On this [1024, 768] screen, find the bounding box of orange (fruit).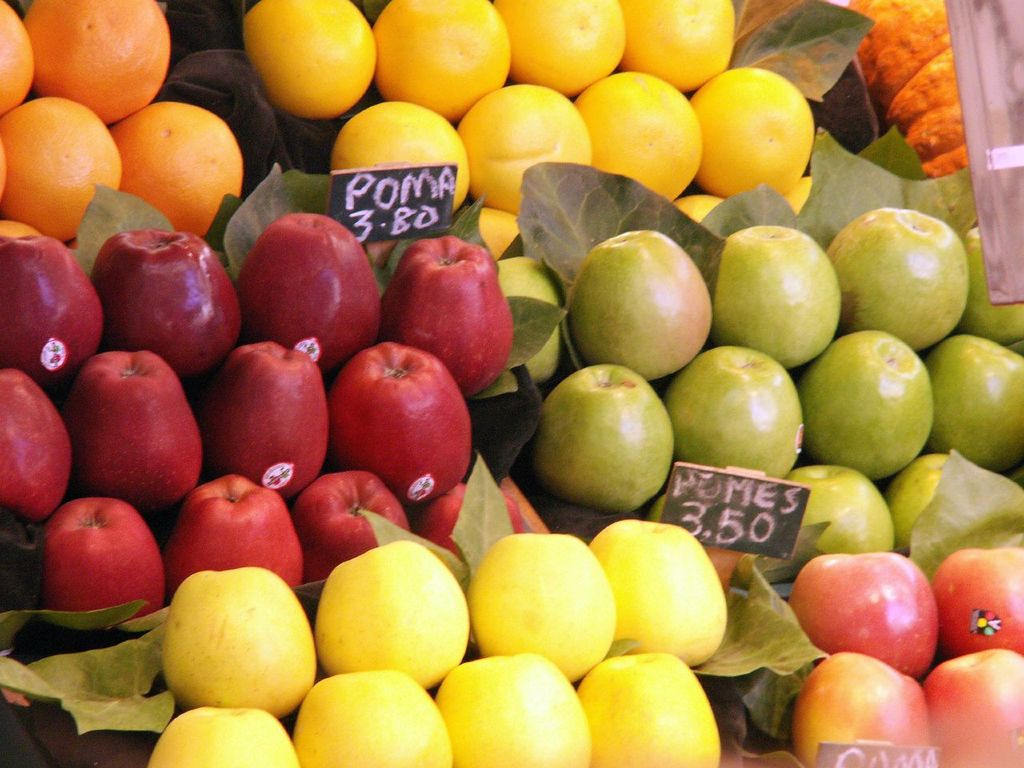
Bounding box: 575,70,699,198.
